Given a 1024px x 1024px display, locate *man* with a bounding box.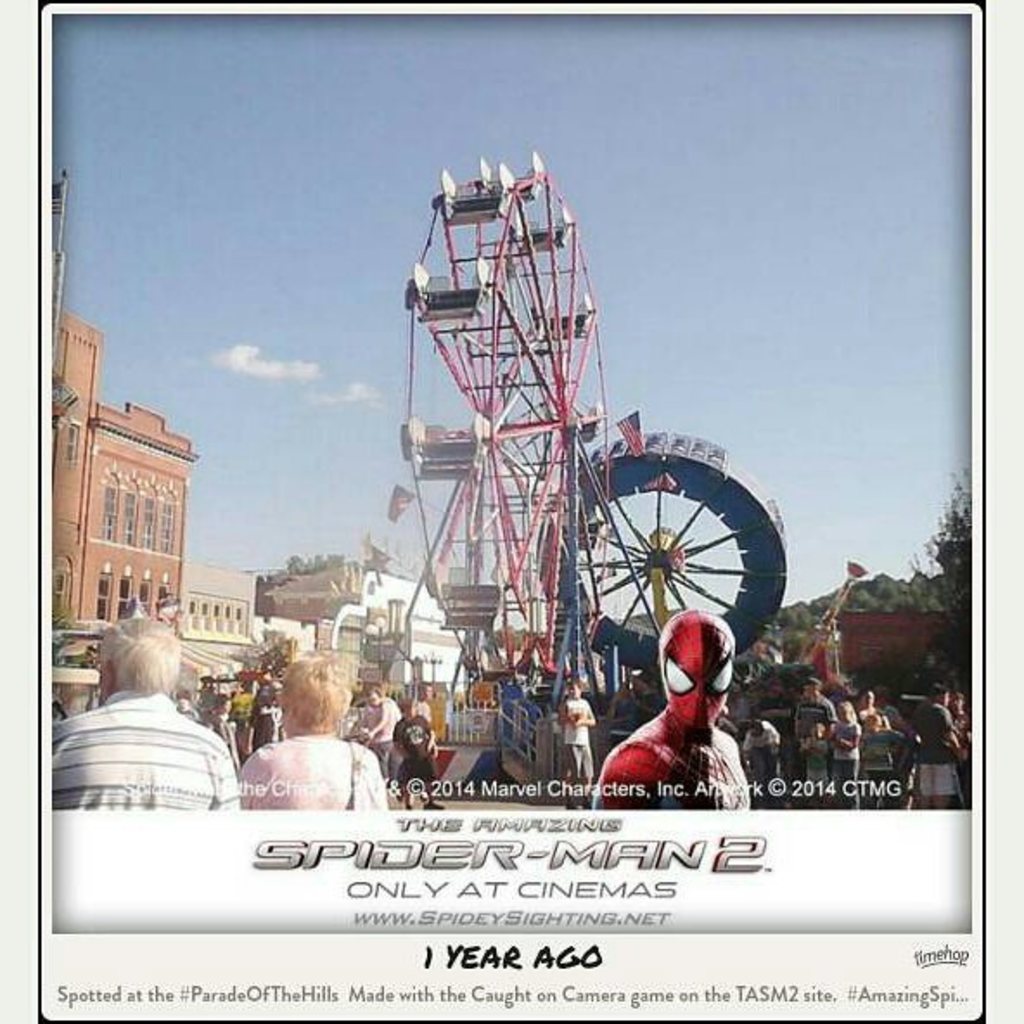
Located: l=47, t=609, r=251, b=813.
